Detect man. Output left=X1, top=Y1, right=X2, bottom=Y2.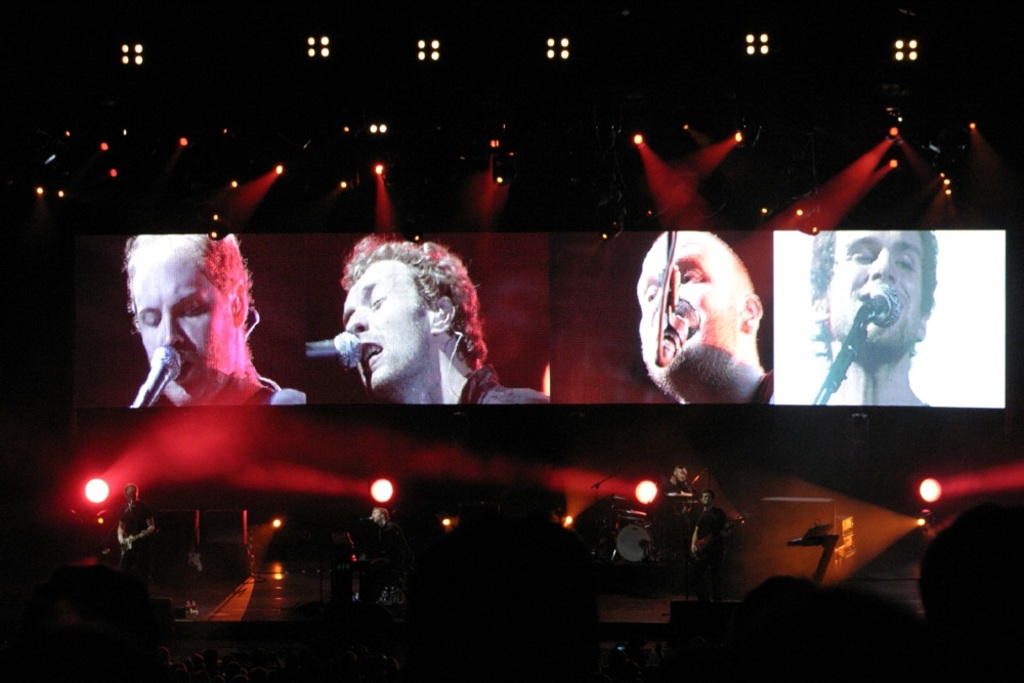
left=632, top=233, right=786, bottom=425.
